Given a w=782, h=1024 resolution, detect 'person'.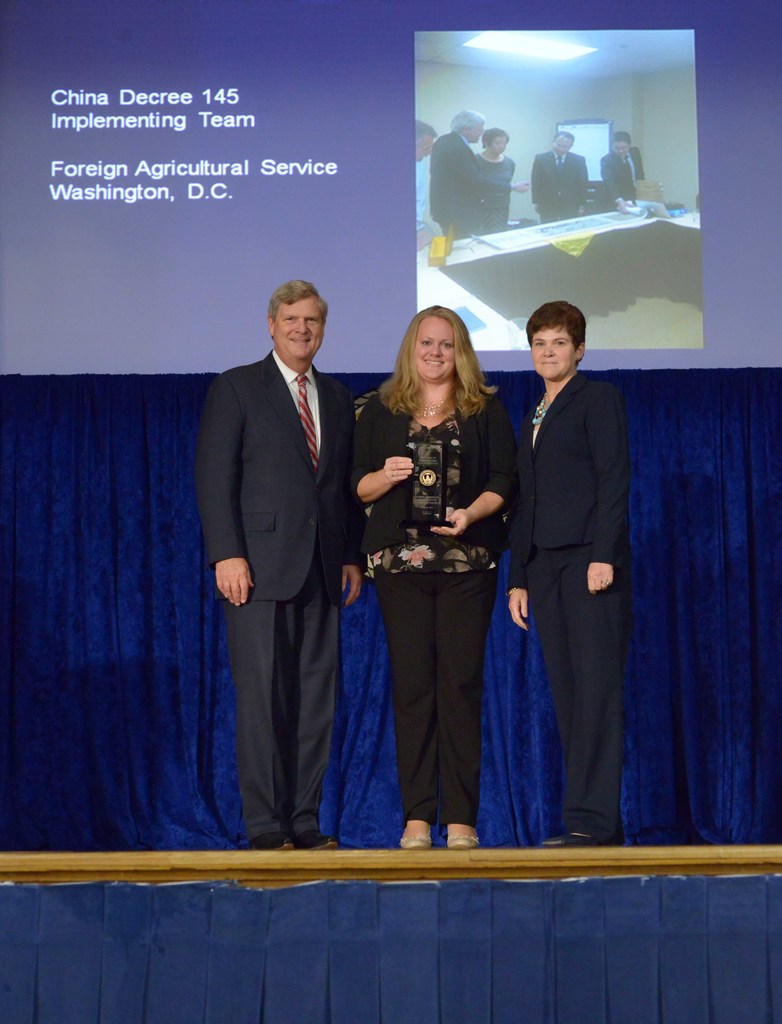
[525, 124, 589, 221].
